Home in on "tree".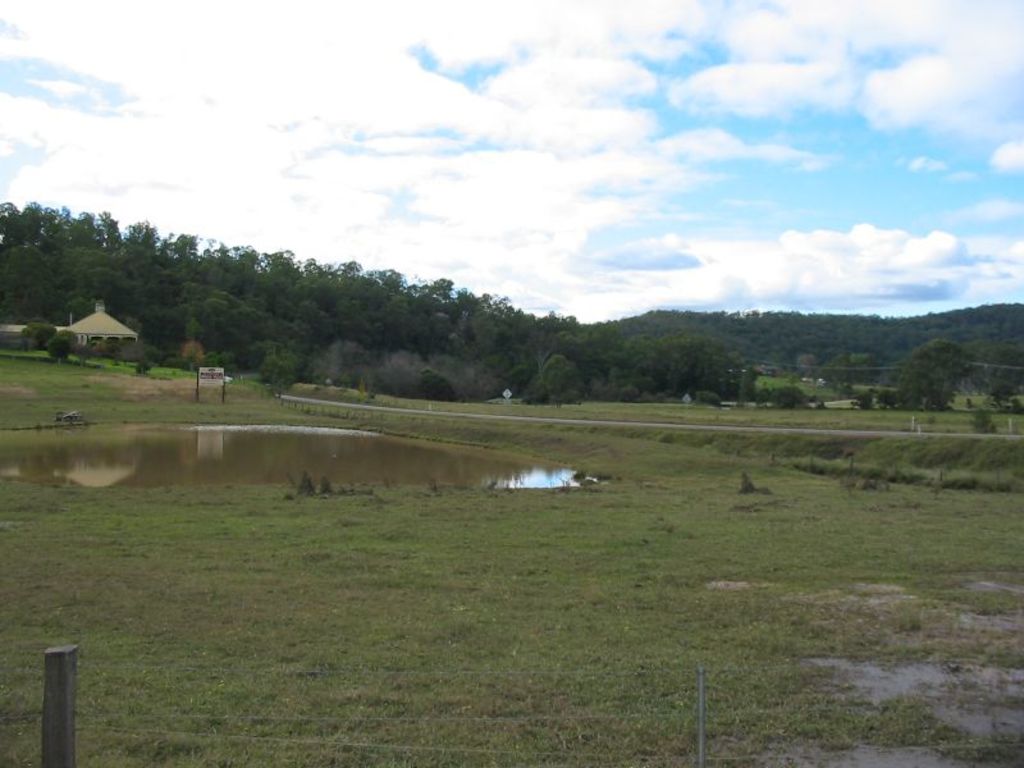
Homed in at box(690, 387, 730, 412).
